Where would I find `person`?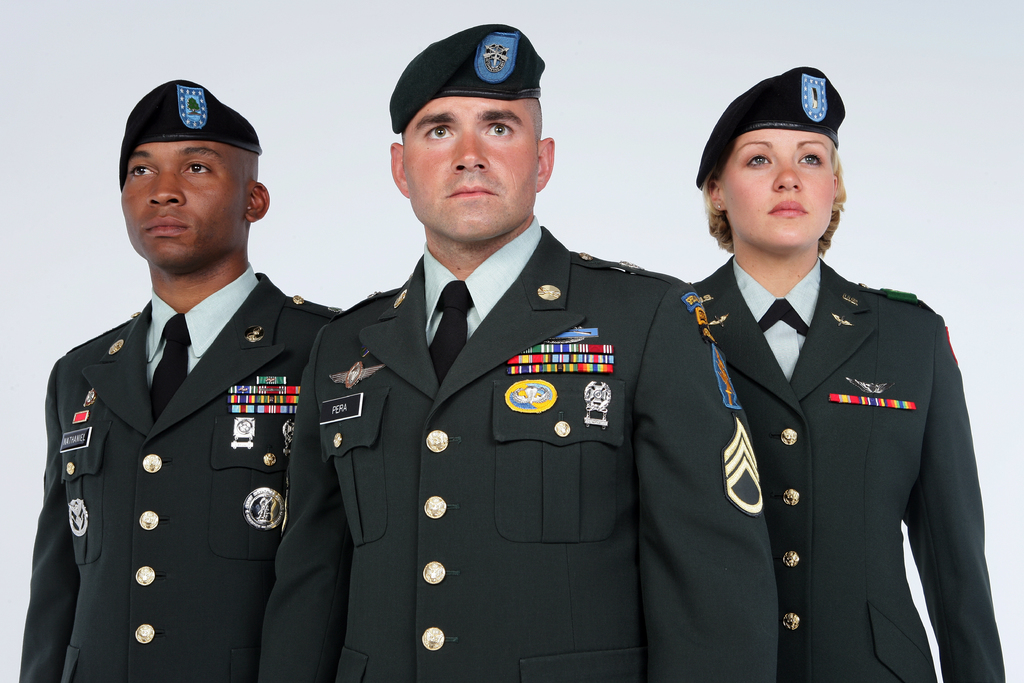
At [682, 59, 1011, 678].
